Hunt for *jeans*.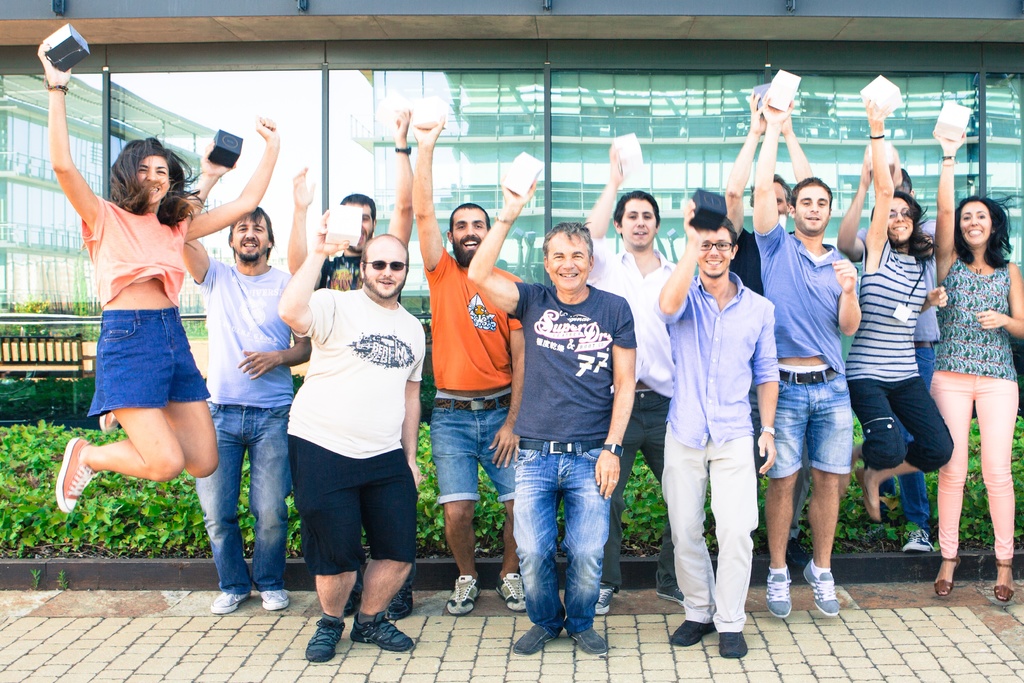
Hunted down at select_region(761, 366, 867, 484).
